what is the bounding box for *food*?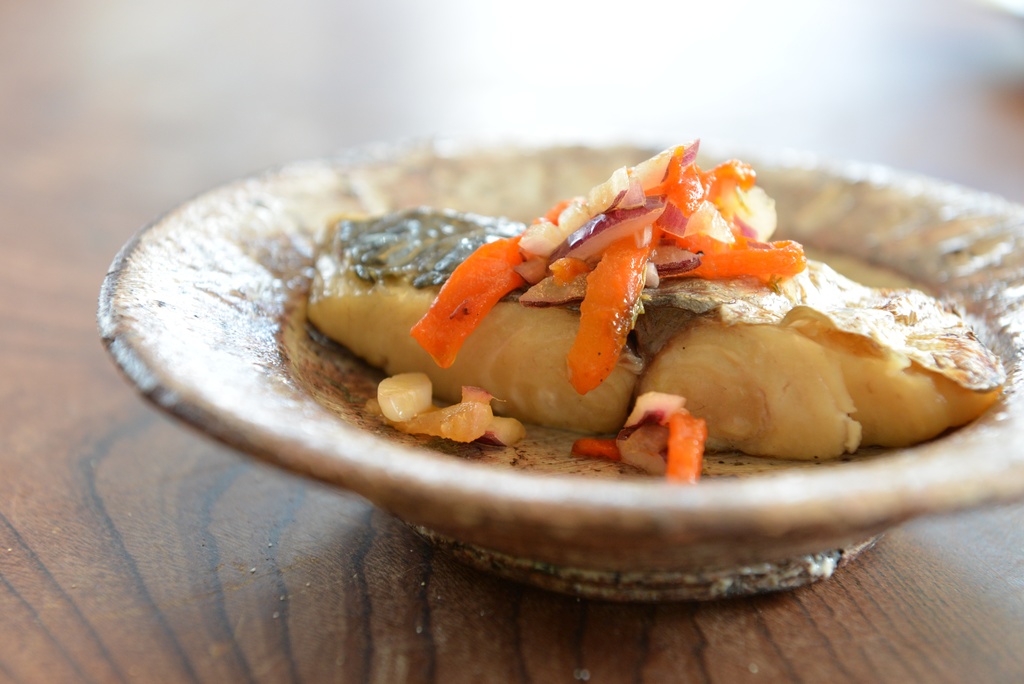
(x1=301, y1=131, x2=1009, y2=480).
